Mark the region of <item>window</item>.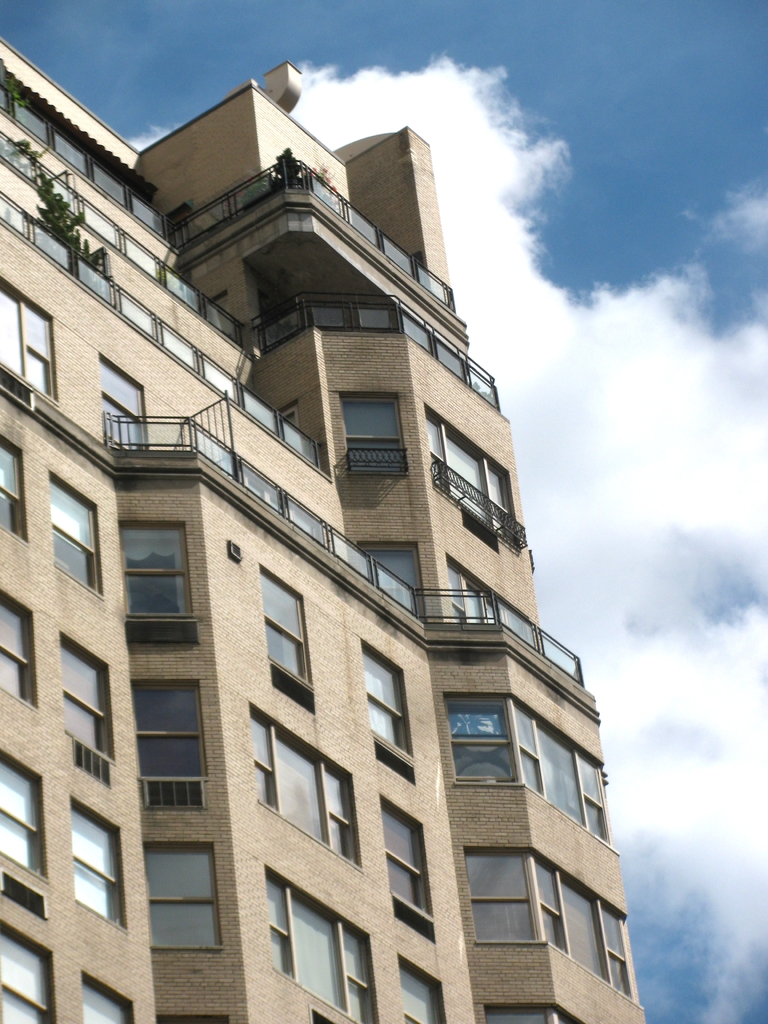
Region: detection(465, 847, 639, 996).
